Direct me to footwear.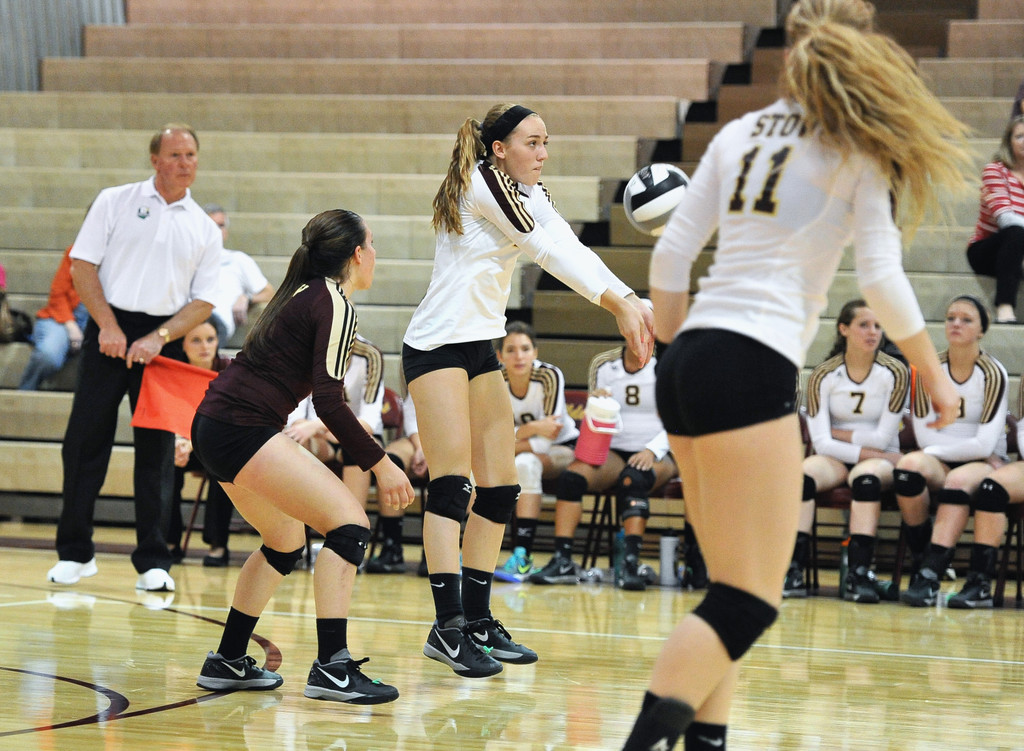
Direction: (left=905, top=579, right=934, bottom=606).
